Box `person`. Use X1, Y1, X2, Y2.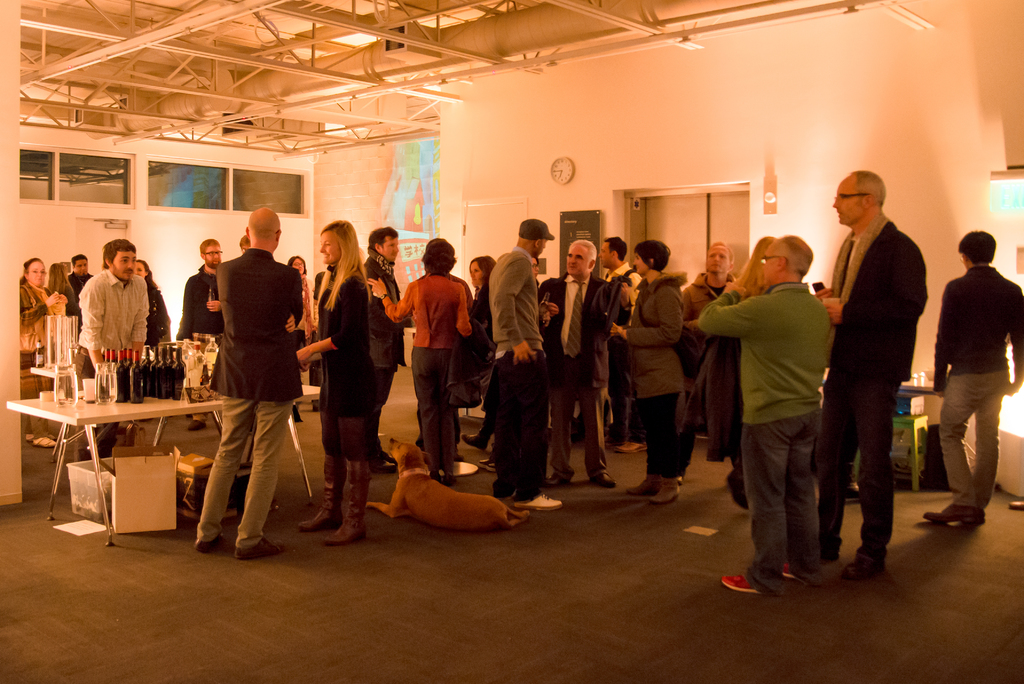
73, 236, 156, 459.
